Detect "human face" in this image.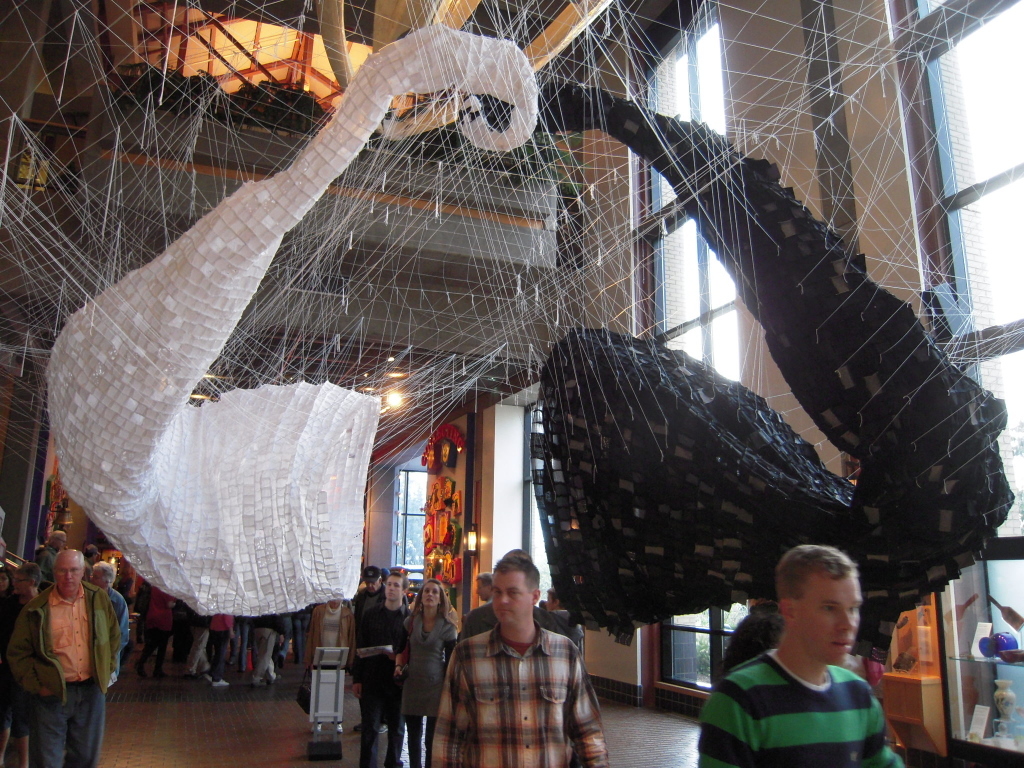
Detection: locate(382, 575, 403, 601).
